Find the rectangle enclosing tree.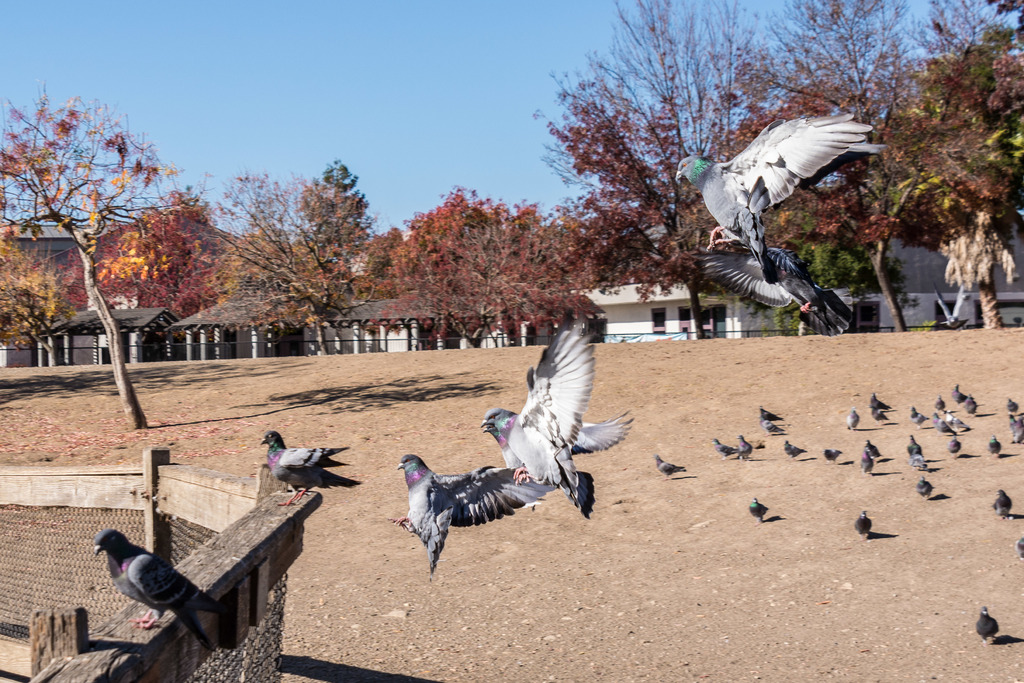
region(368, 174, 634, 349).
